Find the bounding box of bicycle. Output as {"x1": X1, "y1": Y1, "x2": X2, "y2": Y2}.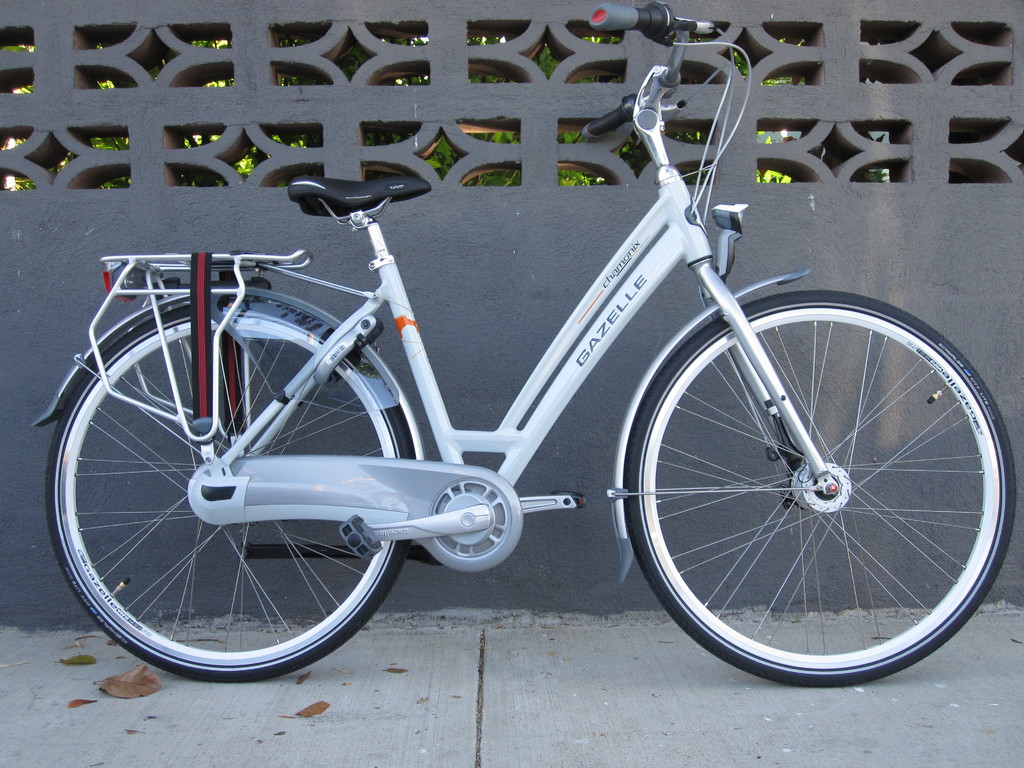
{"x1": 38, "y1": 44, "x2": 1004, "y2": 707}.
